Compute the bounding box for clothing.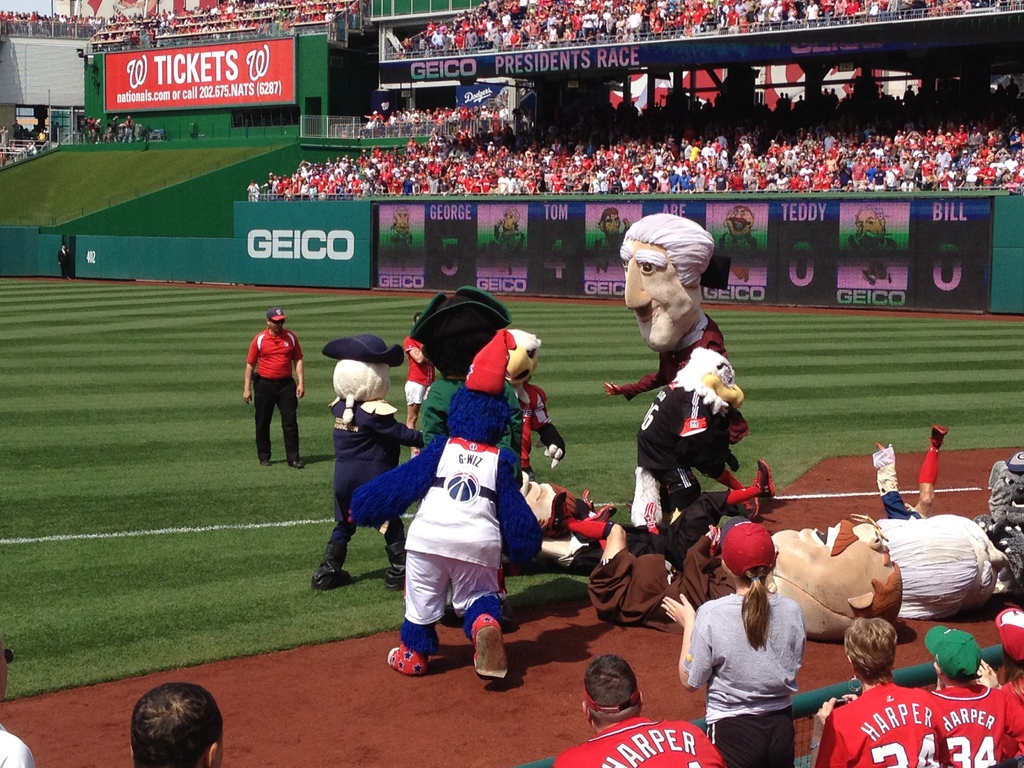
box=[404, 333, 435, 406].
